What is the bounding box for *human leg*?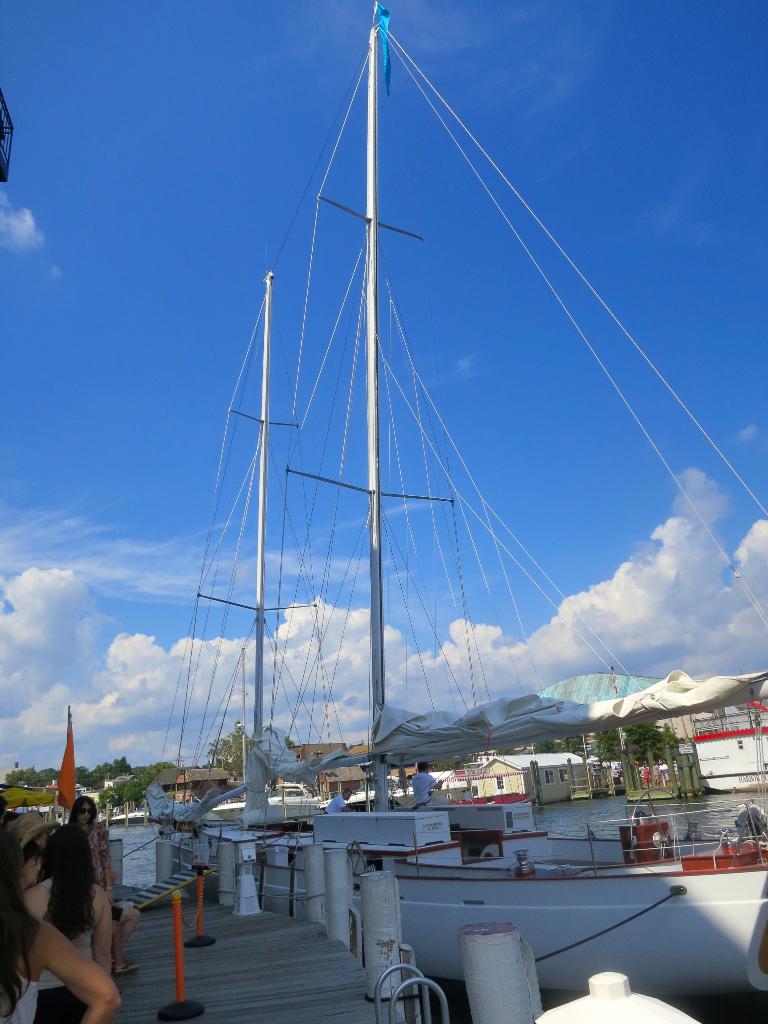
box(115, 925, 143, 974).
